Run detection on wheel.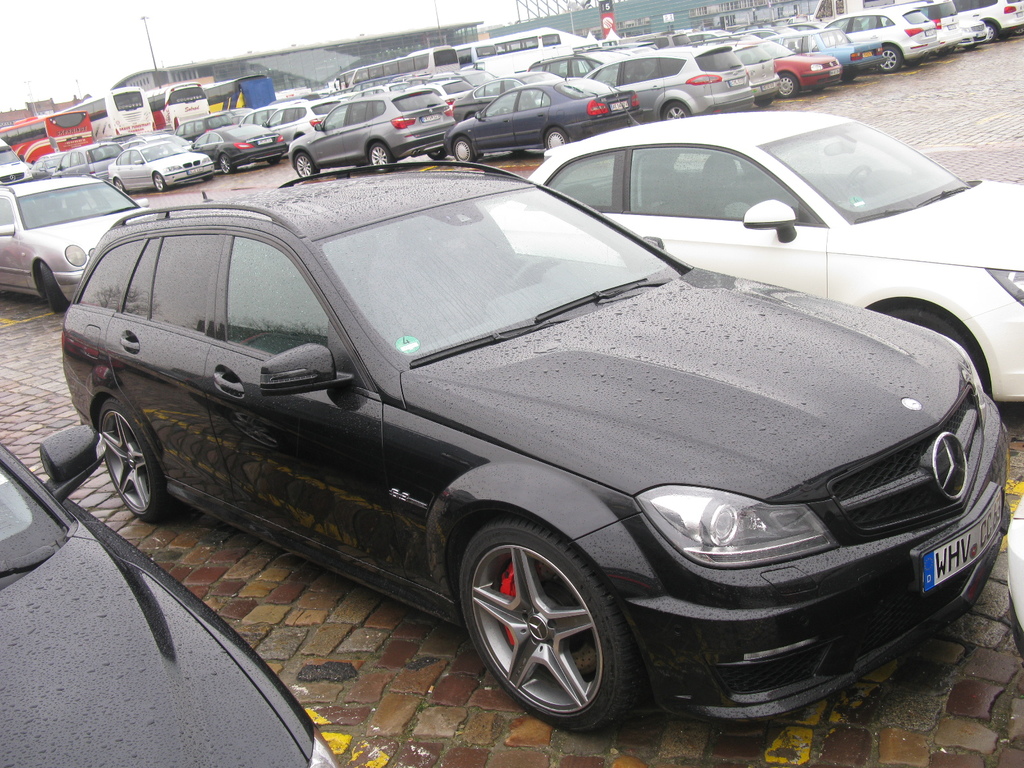
Result: 460:521:637:728.
